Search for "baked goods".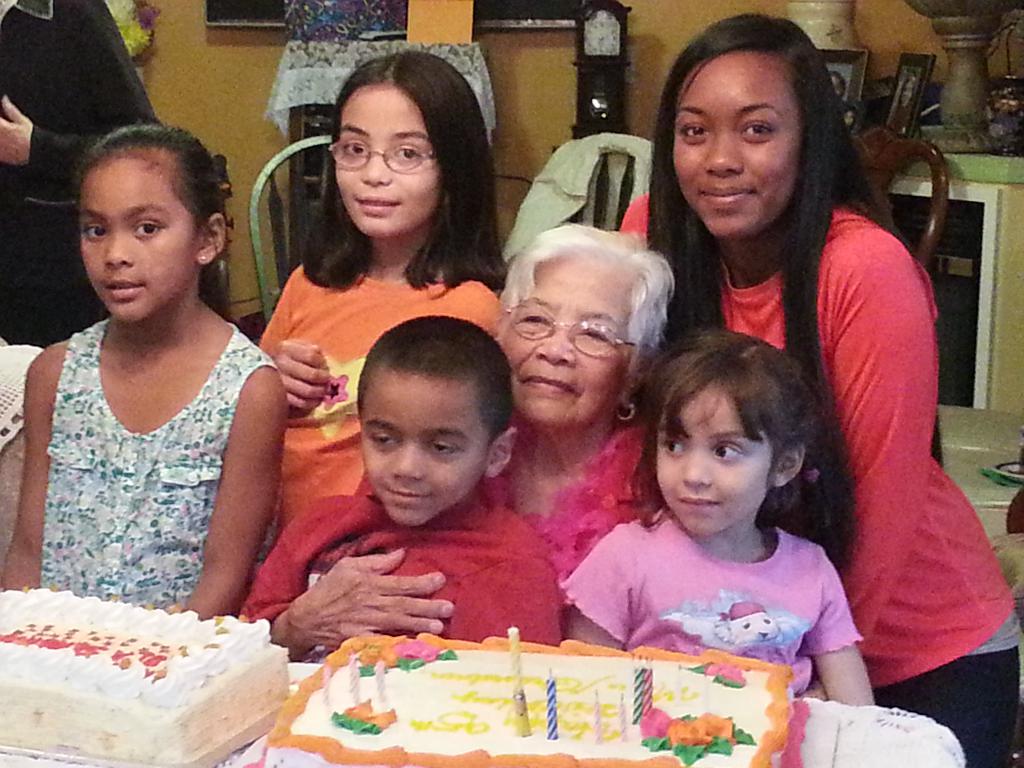
Found at x1=255, y1=631, x2=805, y2=767.
